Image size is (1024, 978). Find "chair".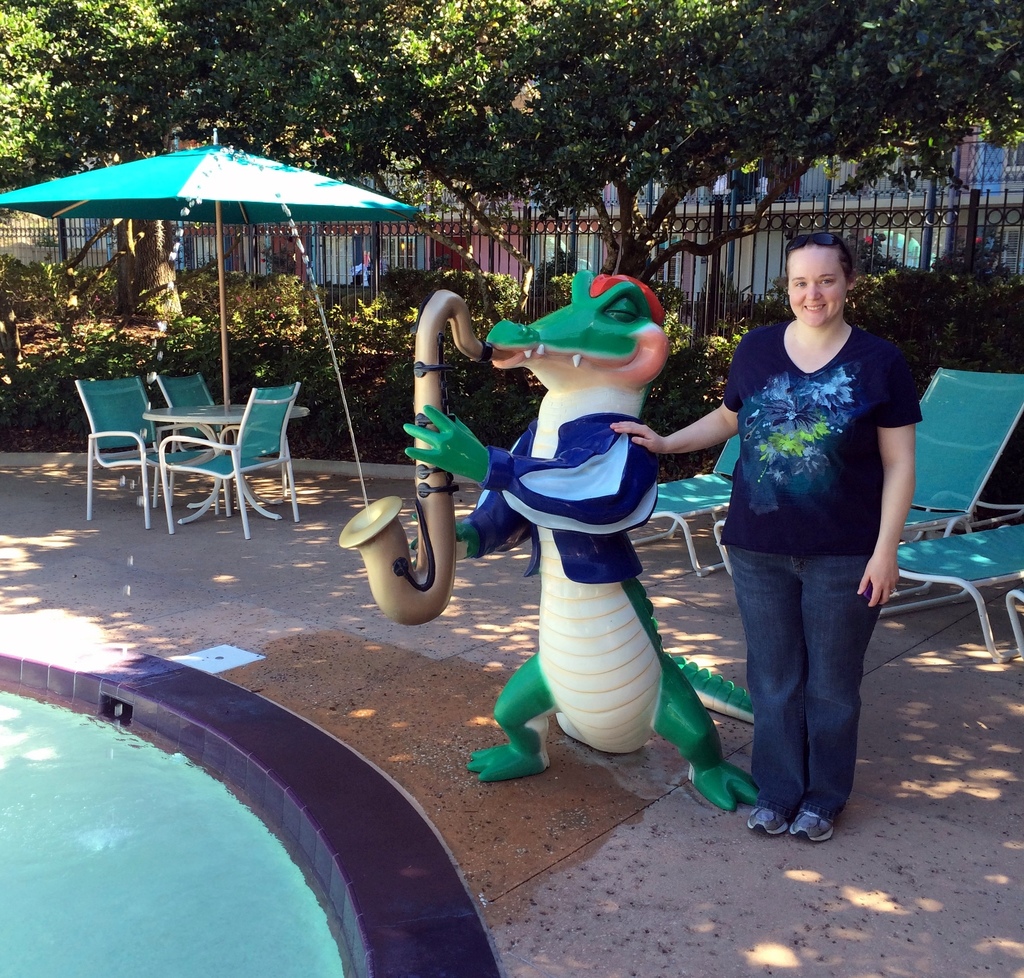
crop(889, 515, 1023, 660).
